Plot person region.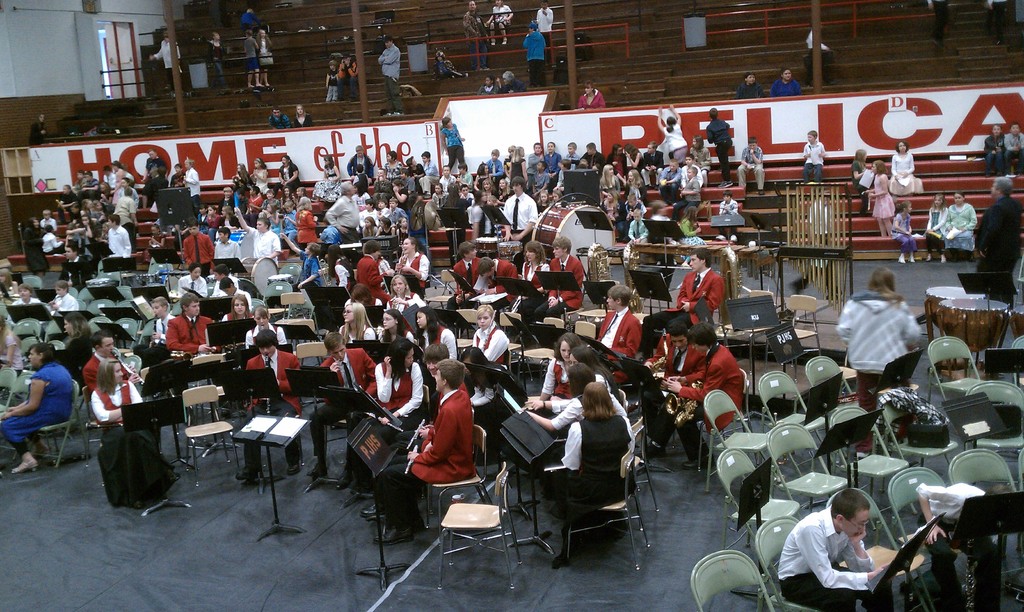
Plotted at bbox(241, 29, 266, 85).
